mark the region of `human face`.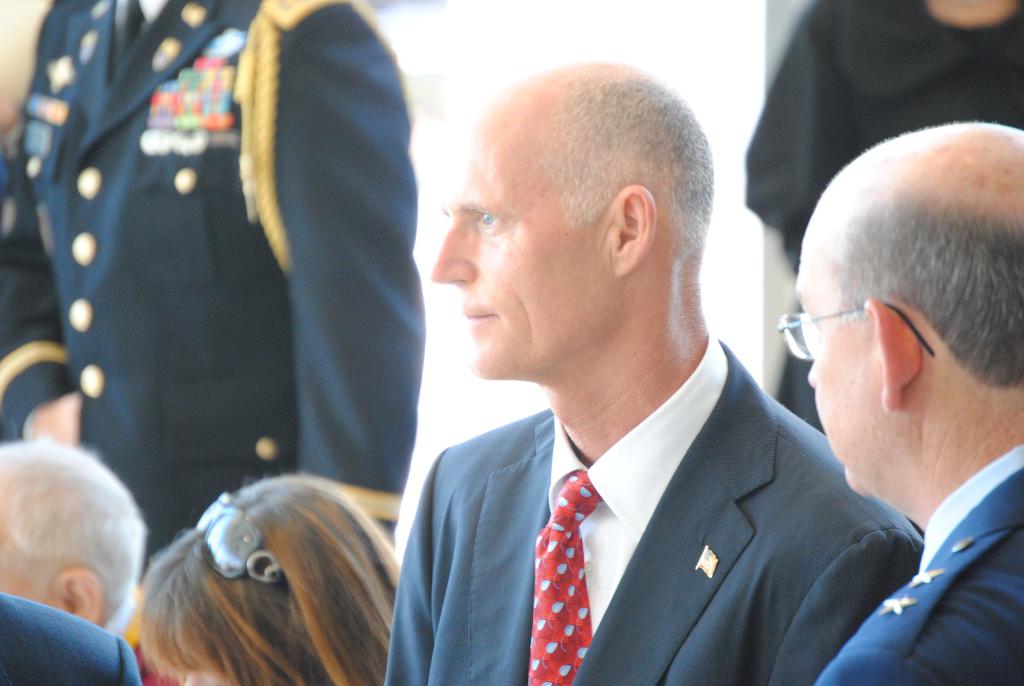
Region: (x1=792, y1=232, x2=873, y2=499).
